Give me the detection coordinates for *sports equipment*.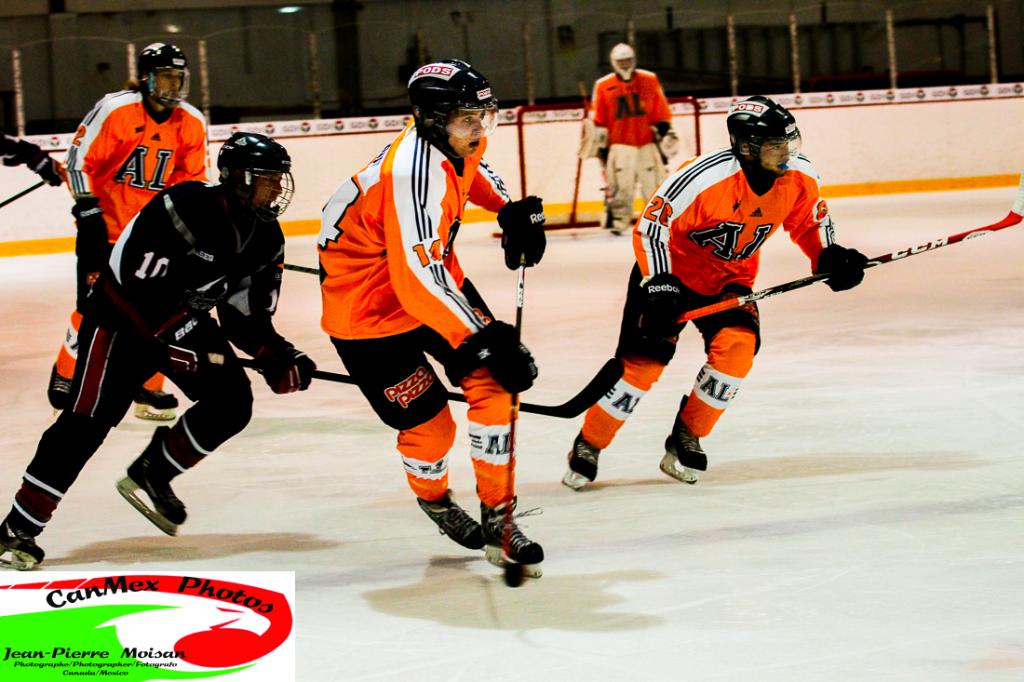
crop(132, 385, 182, 420).
